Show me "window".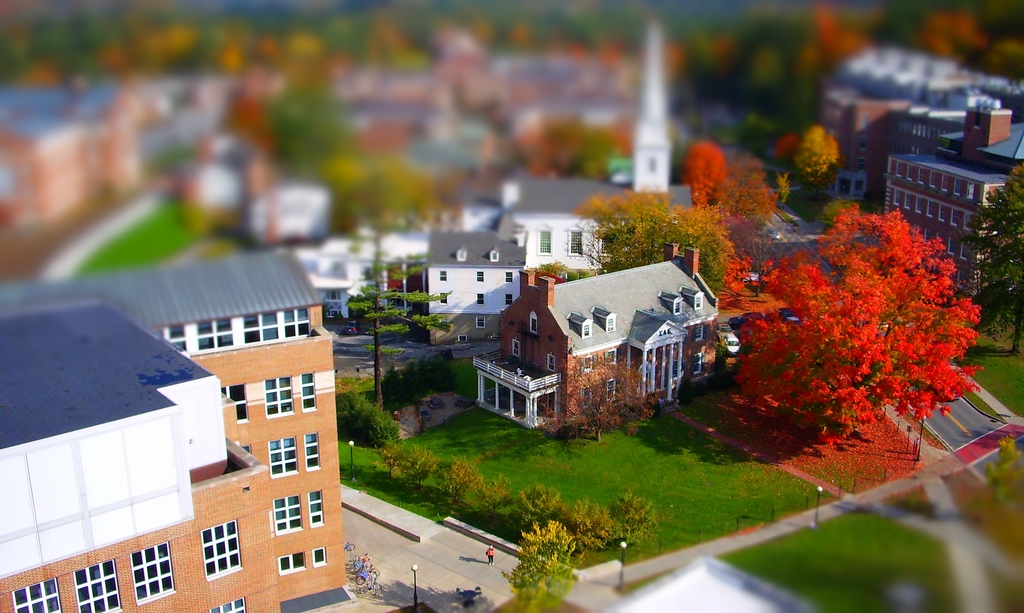
"window" is here: region(155, 325, 191, 354).
